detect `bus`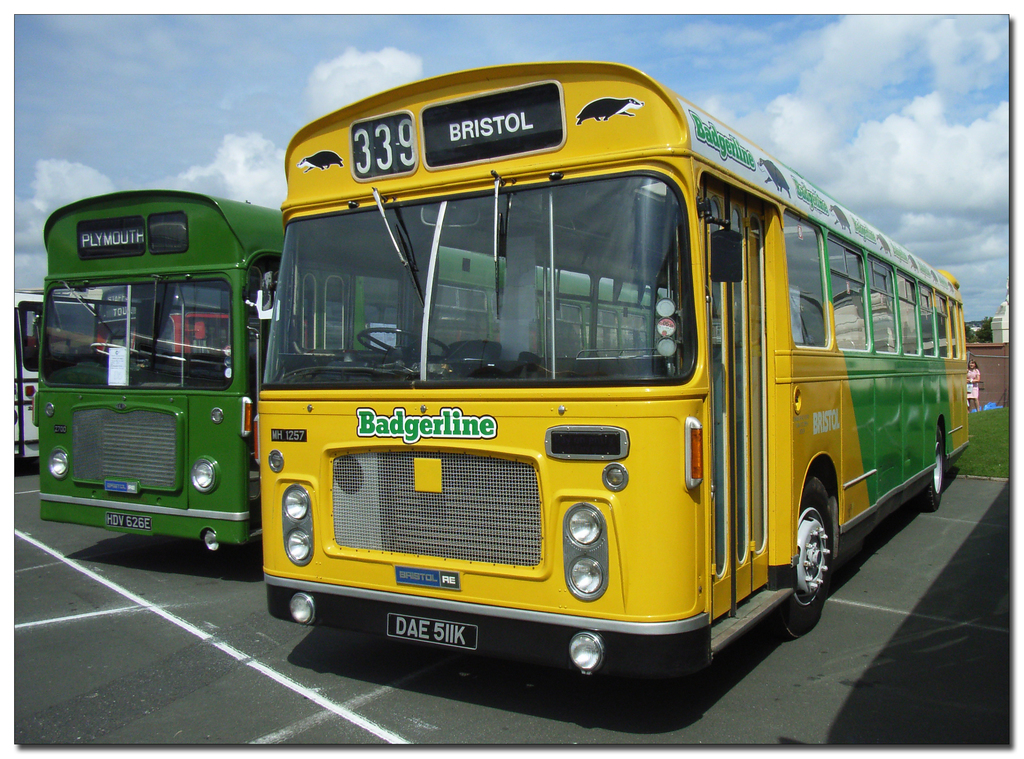
(x1=33, y1=184, x2=661, y2=550)
